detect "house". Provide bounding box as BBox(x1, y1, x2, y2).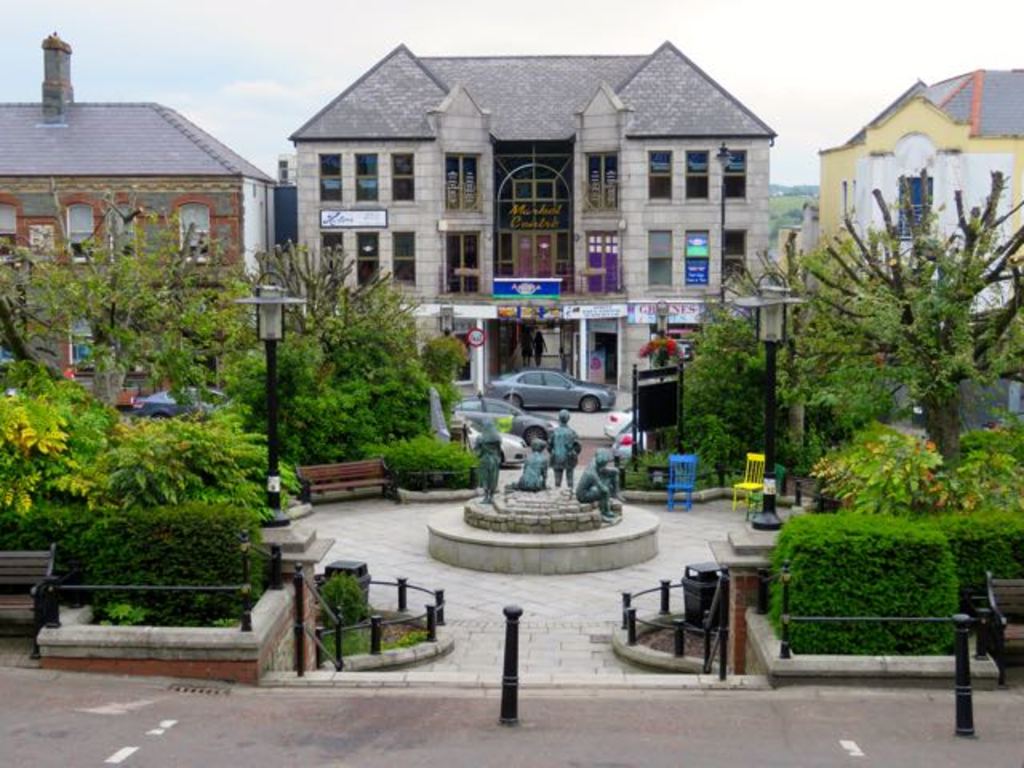
BBox(270, 38, 803, 376).
